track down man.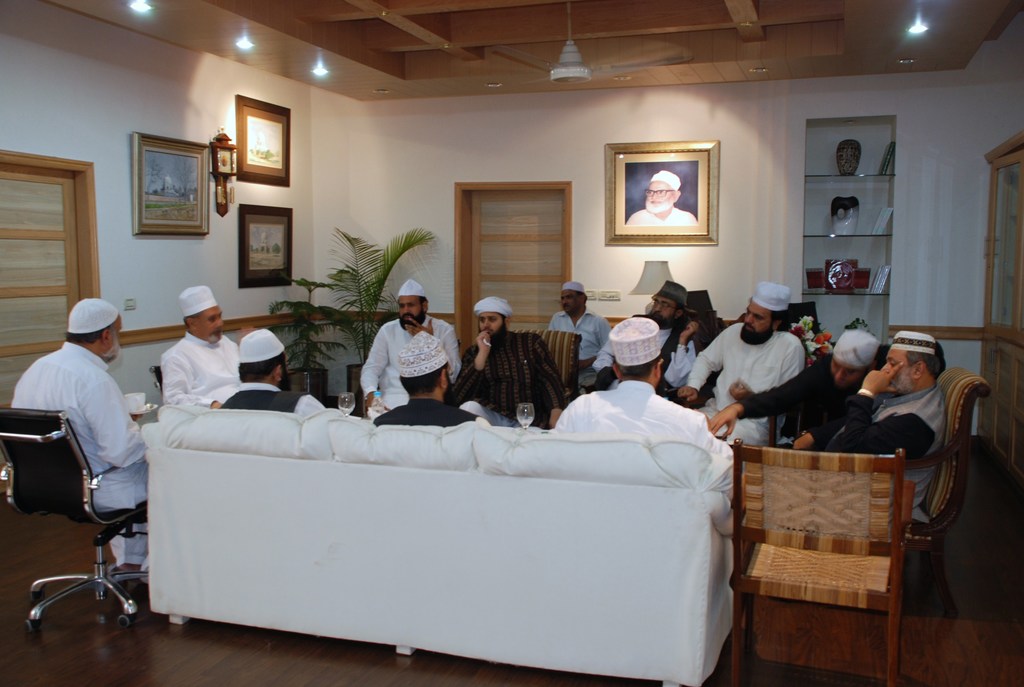
Tracked to pyautogui.locateOnScreen(376, 320, 514, 429).
